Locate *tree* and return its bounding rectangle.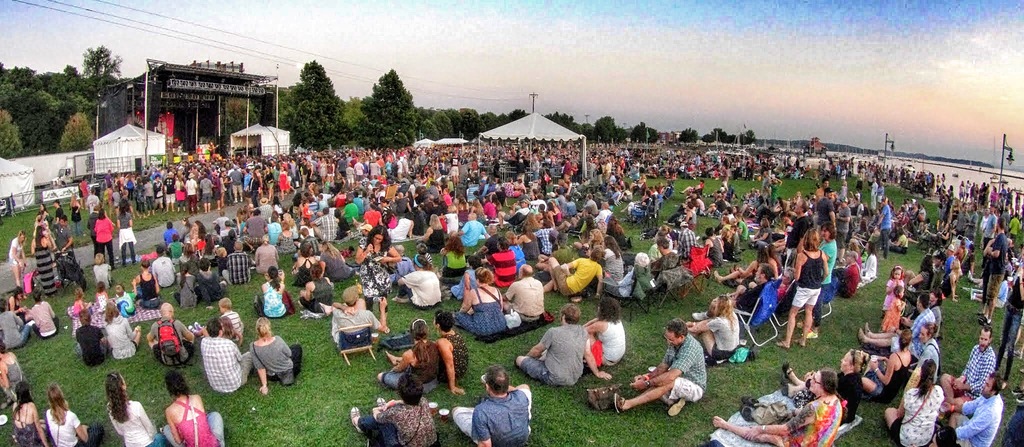
702:134:719:146.
